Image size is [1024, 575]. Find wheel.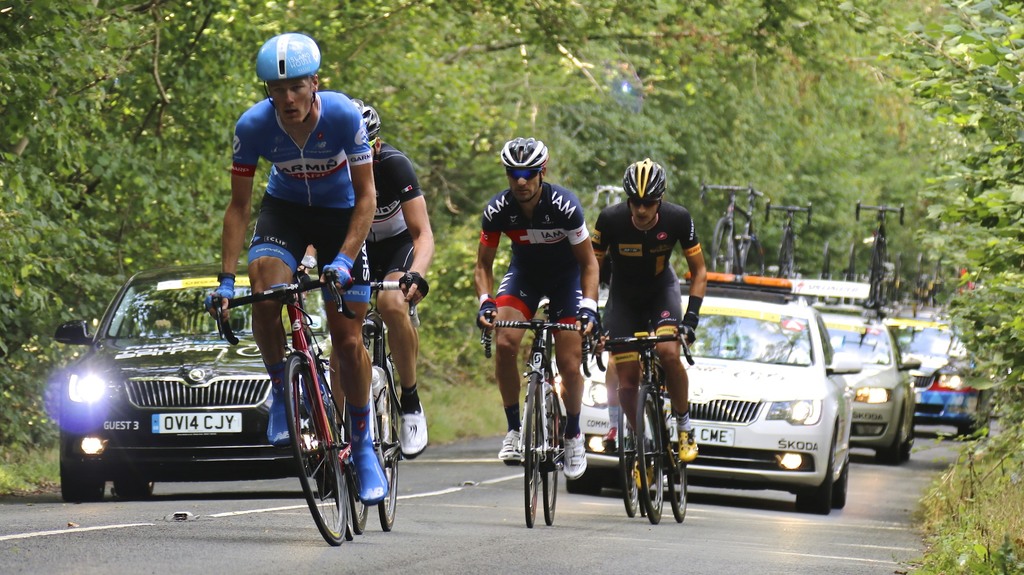
(879, 243, 887, 300).
